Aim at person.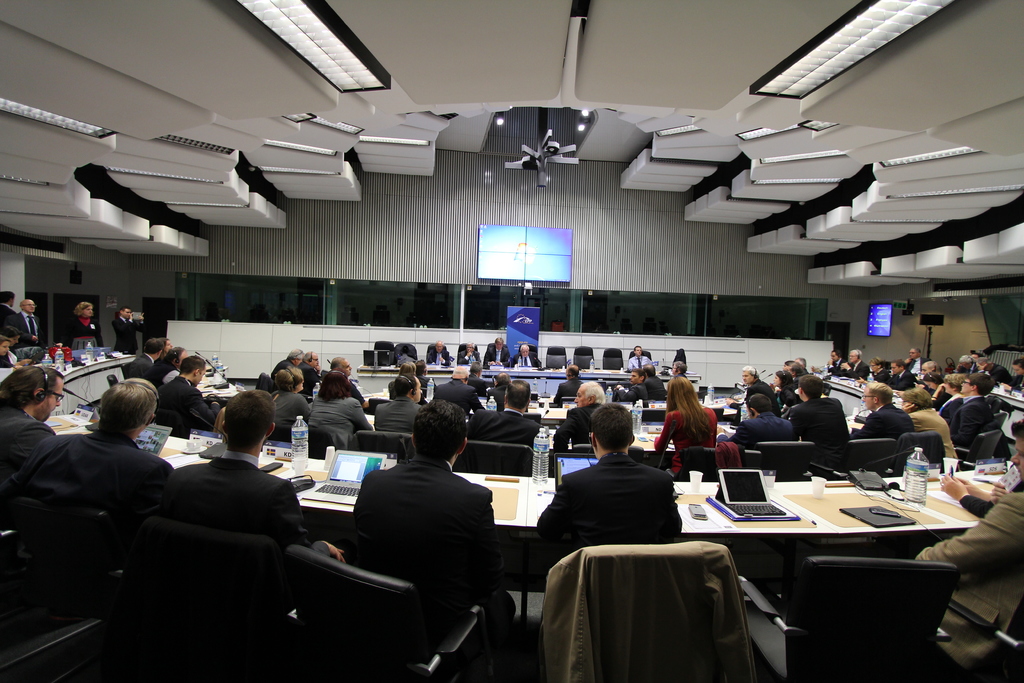
Aimed at left=130, top=339, right=166, bottom=372.
